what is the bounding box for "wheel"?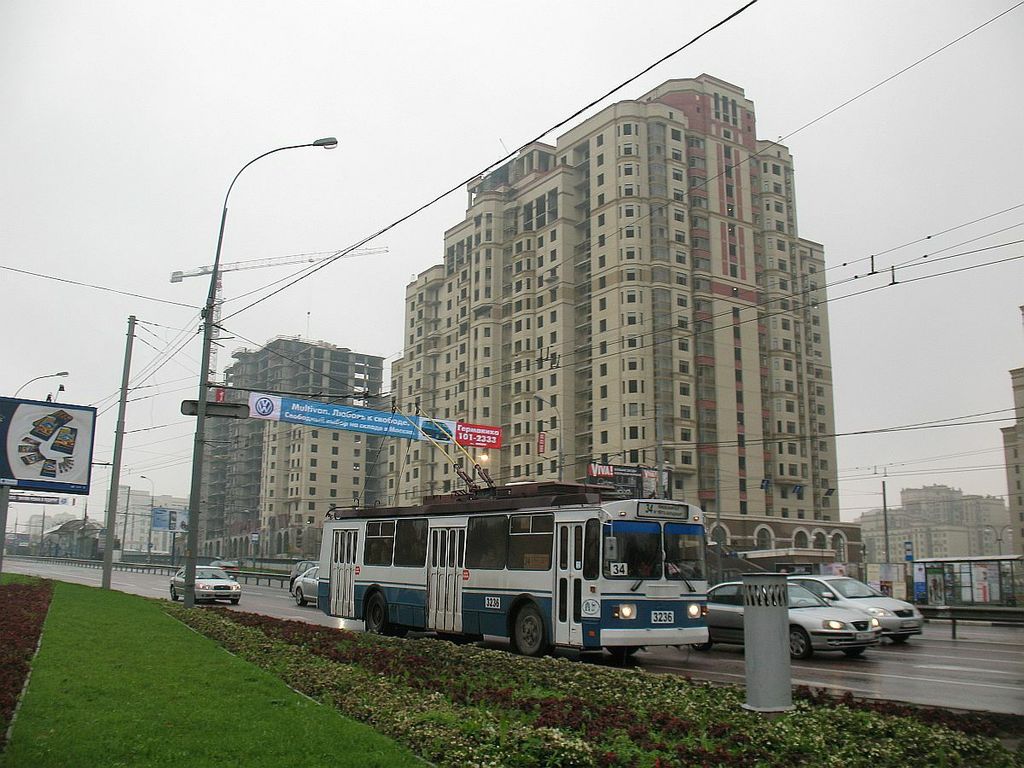
bbox(606, 649, 637, 658).
